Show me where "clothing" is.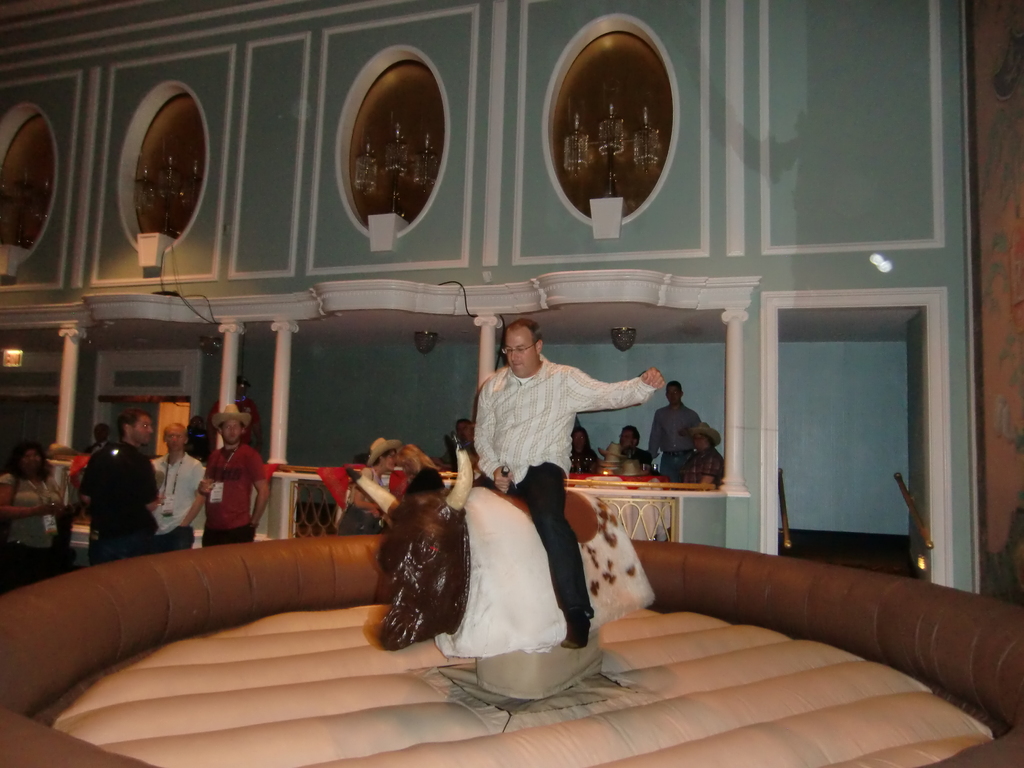
"clothing" is at box=[678, 438, 722, 484].
